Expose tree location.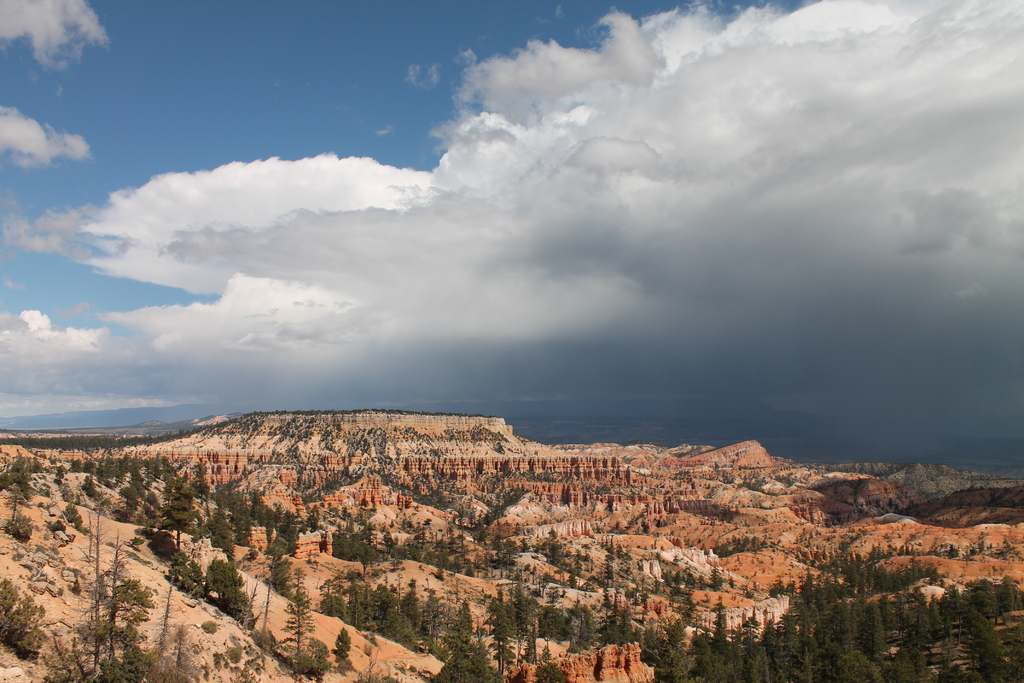
Exposed at locate(567, 615, 598, 652).
